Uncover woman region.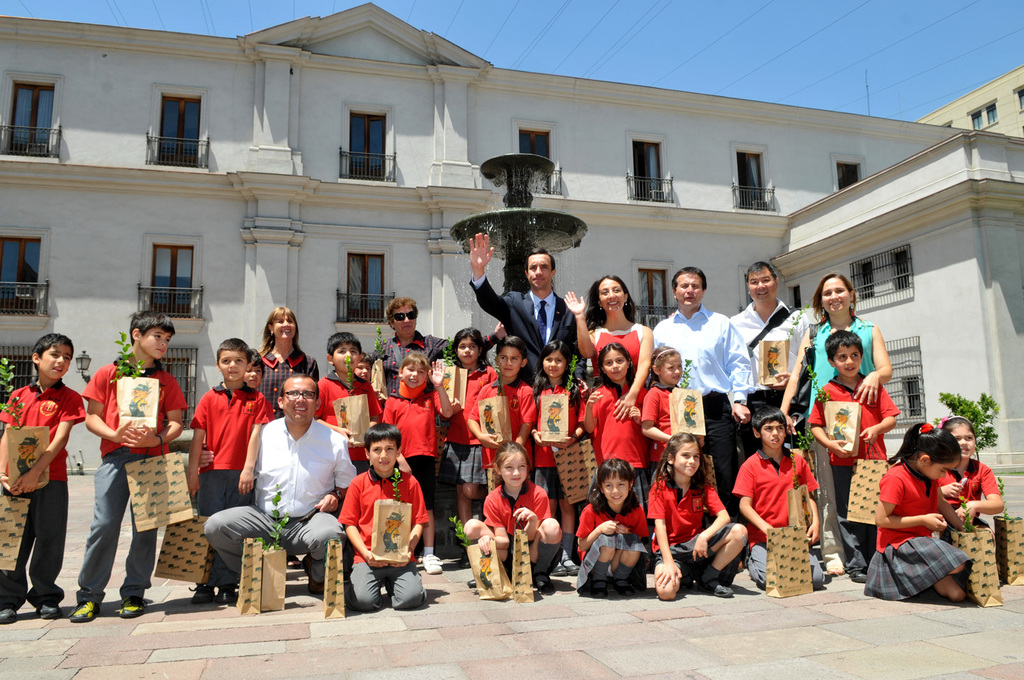
Uncovered: bbox=(564, 274, 654, 420).
